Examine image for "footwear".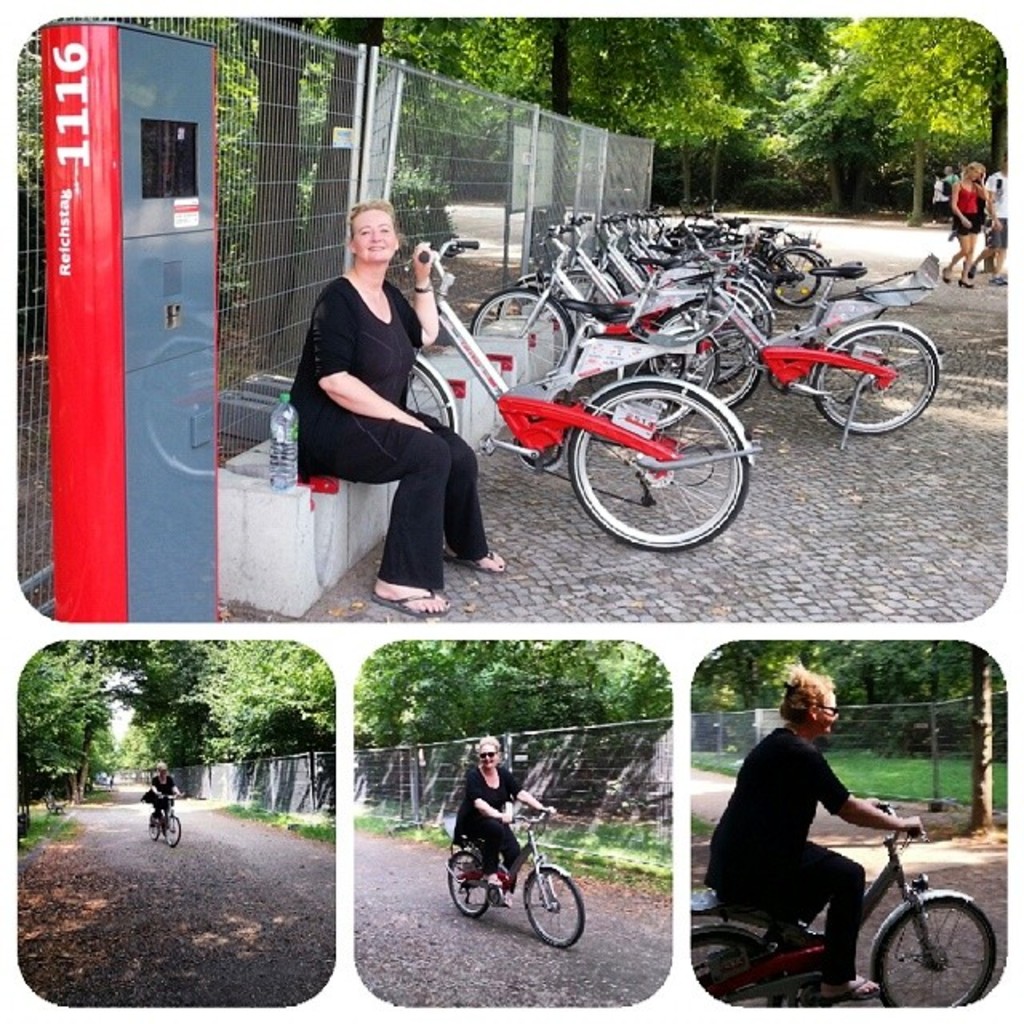
Examination result: [x1=954, y1=275, x2=974, y2=290].
